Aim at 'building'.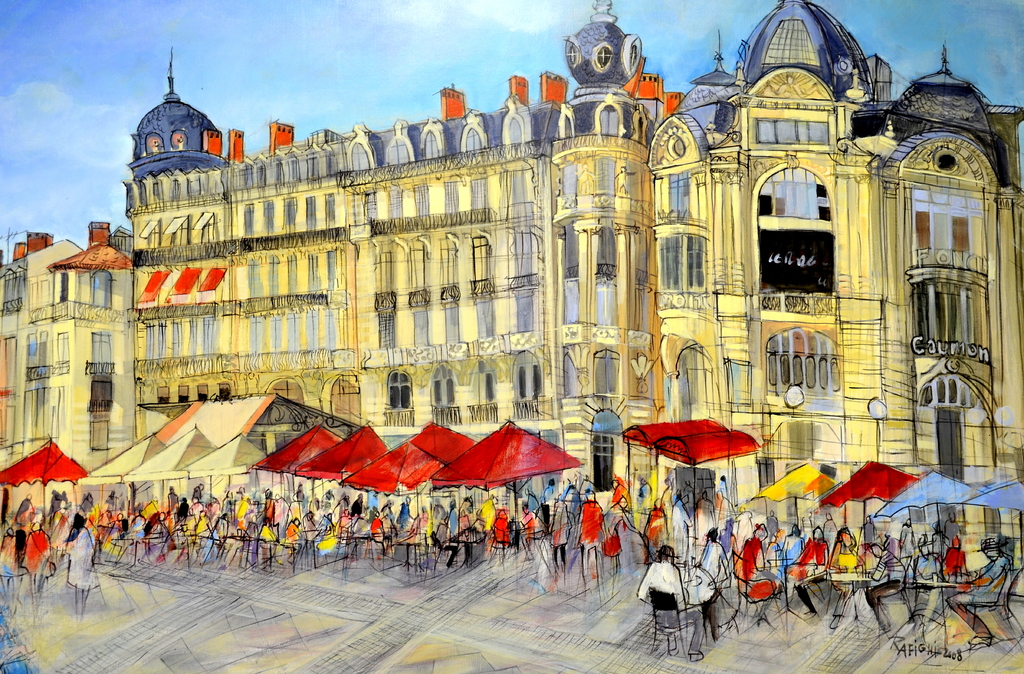
Aimed at region(0, 0, 1023, 538).
